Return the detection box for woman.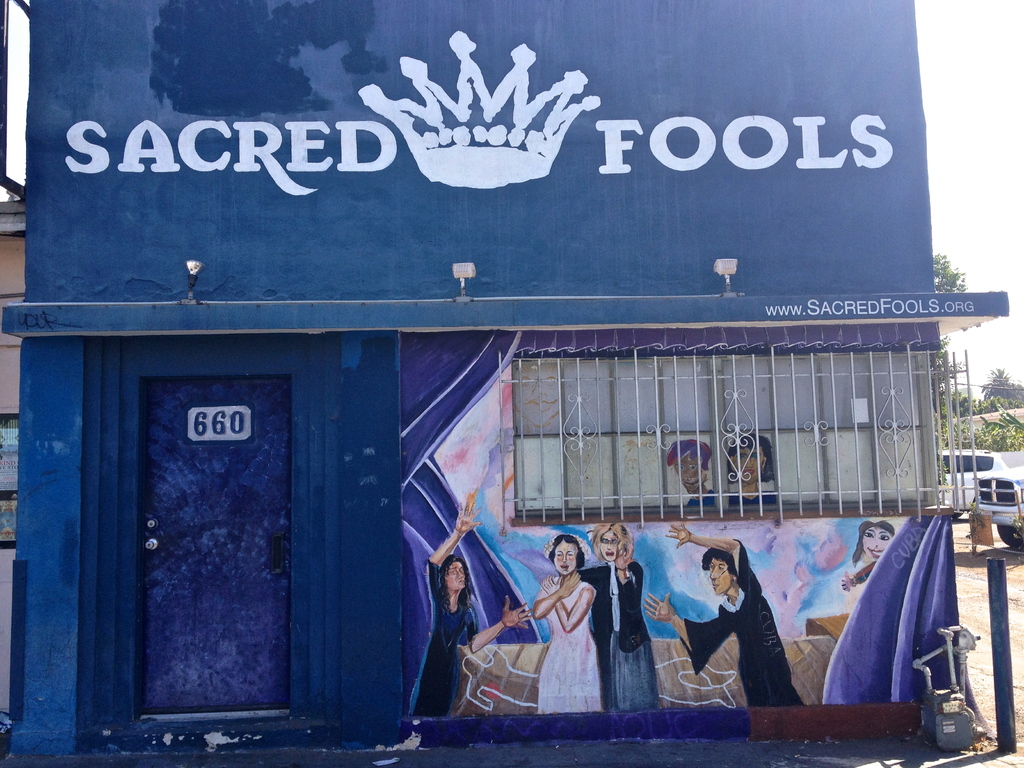
bbox=(406, 500, 531, 719).
